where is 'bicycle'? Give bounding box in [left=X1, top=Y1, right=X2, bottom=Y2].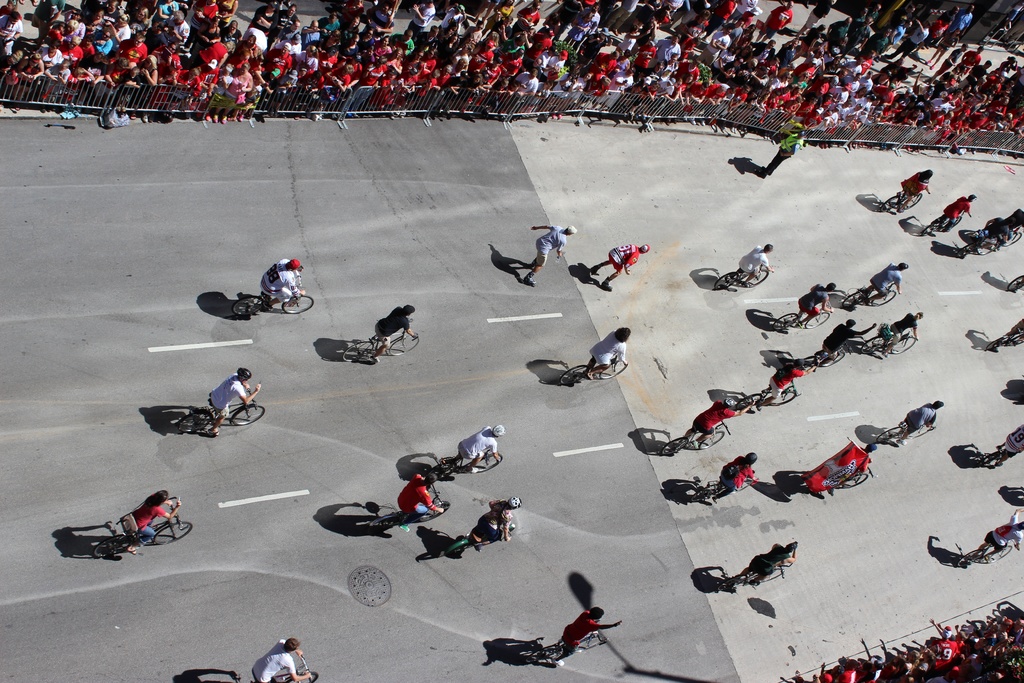
[left=735, top=378, right=797, bottom=413].
